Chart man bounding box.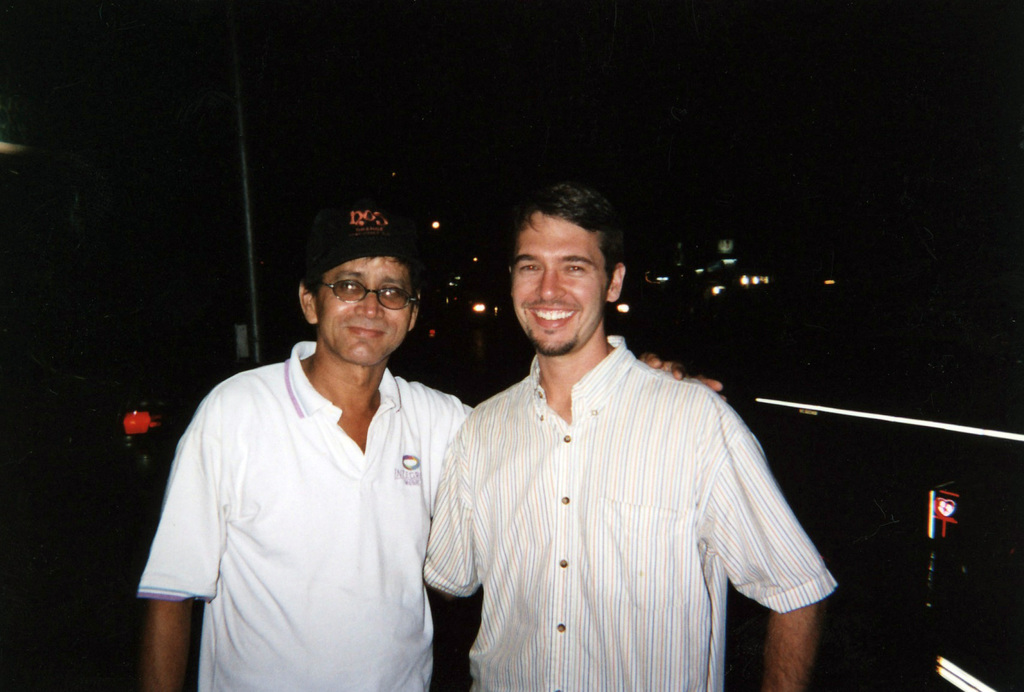
Charted: (x1=127, y1=203, x2=723, y2=691).
